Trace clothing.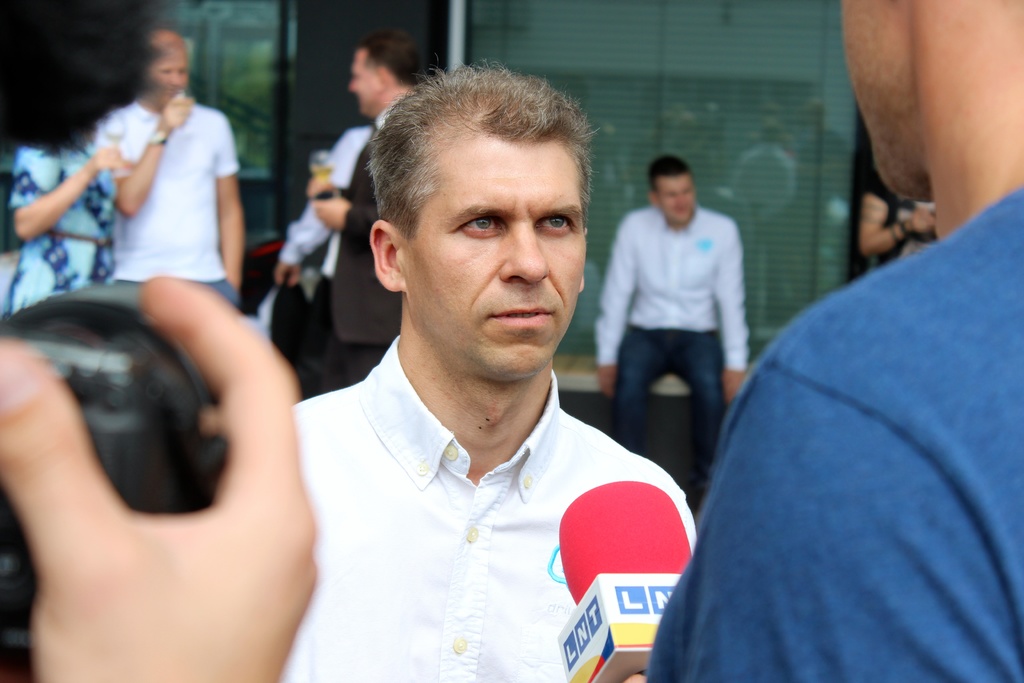
Traced to rect(311, 81, 415, 390).
